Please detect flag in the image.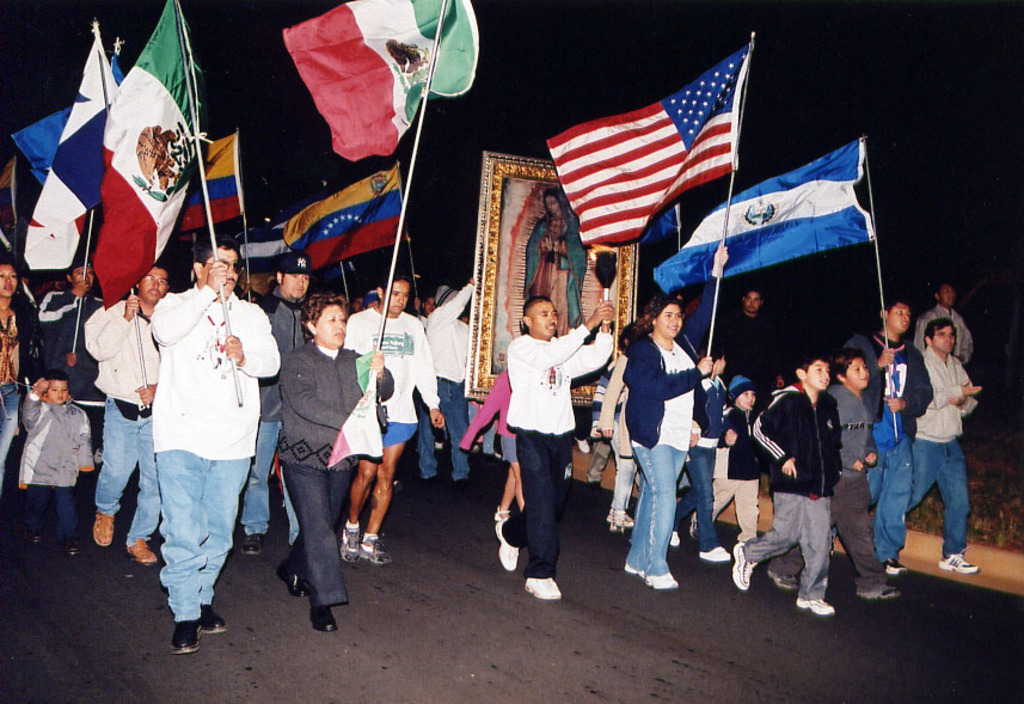
rect(550, 27, 767, 252).
